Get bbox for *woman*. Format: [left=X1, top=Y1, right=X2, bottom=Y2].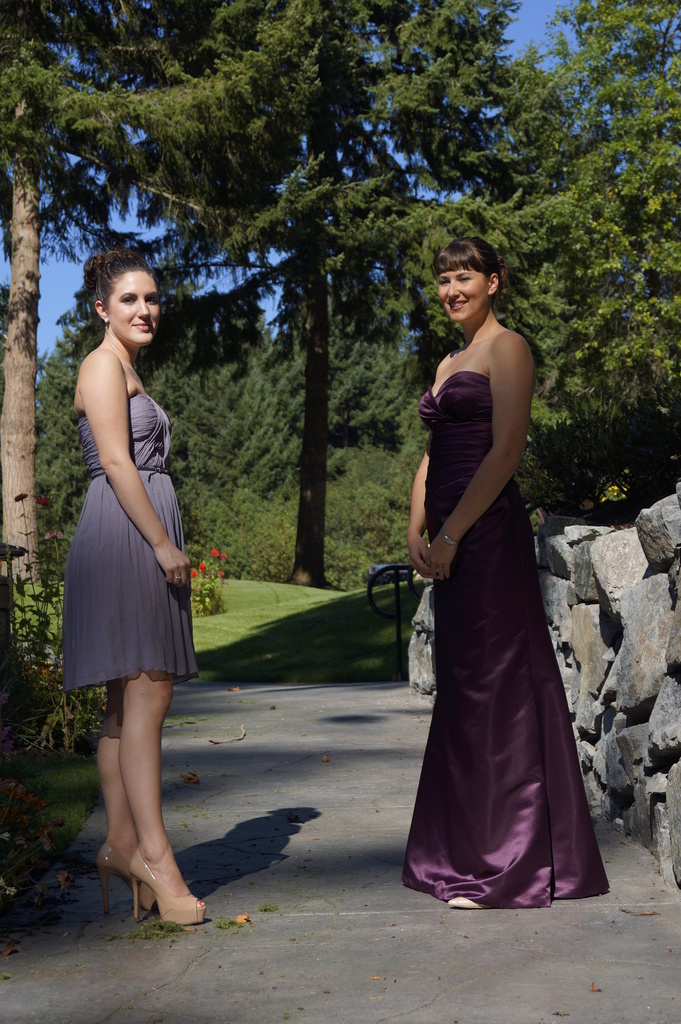
[left=404, top=234, right=612, bottom=909].
